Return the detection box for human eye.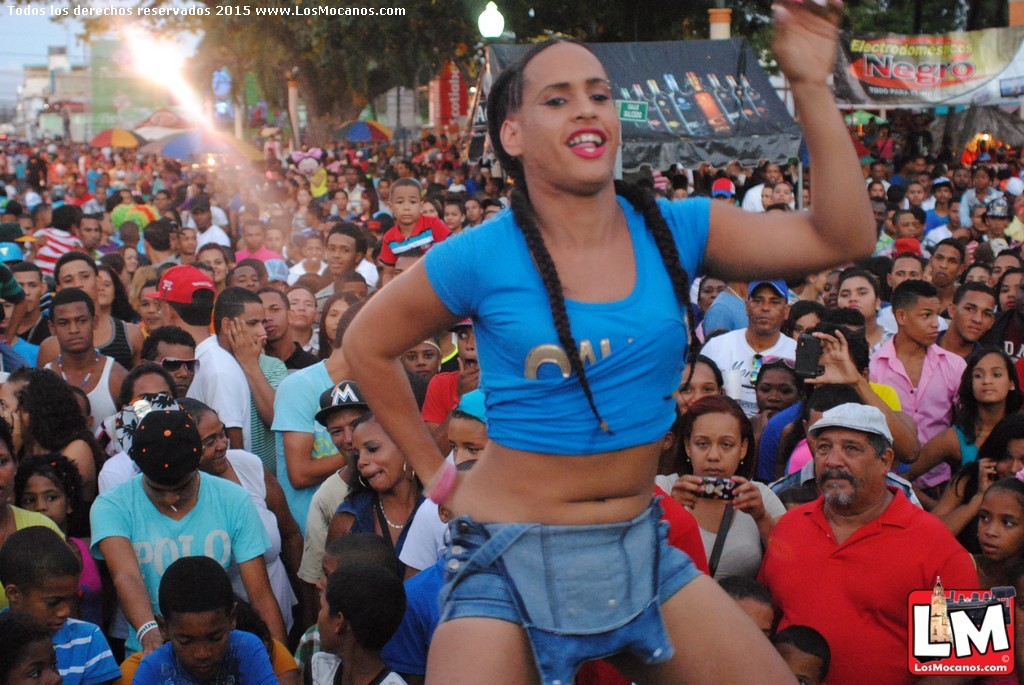
locate(964, 302, 976, 313).
